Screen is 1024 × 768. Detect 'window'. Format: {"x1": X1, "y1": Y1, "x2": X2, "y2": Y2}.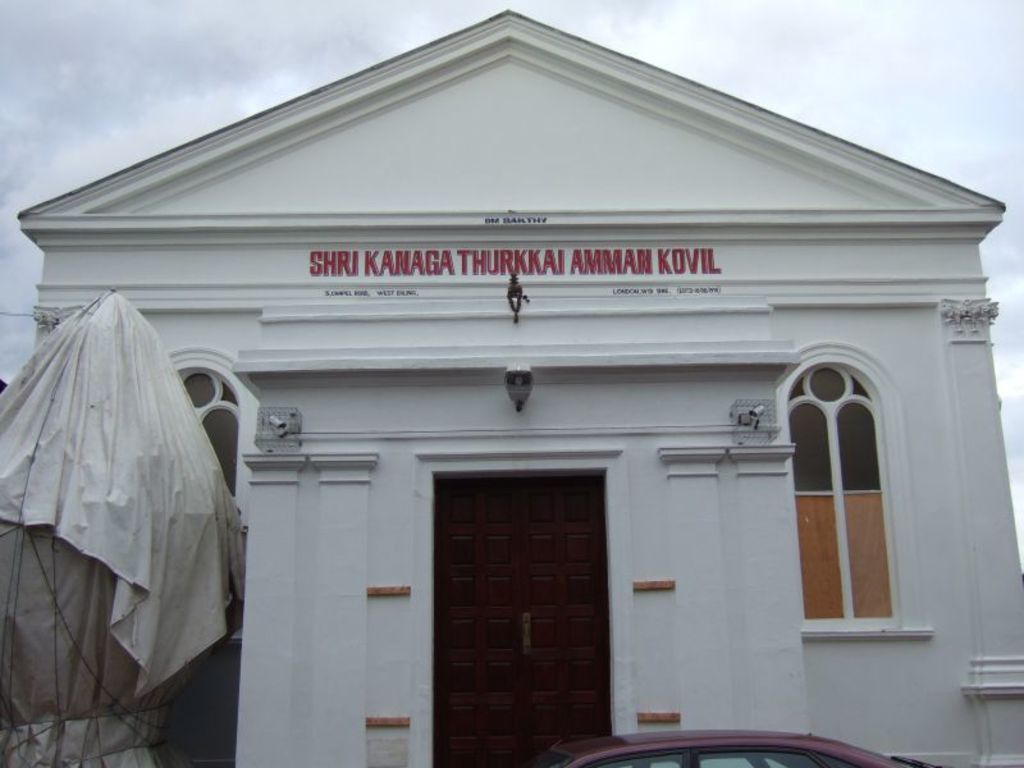
{"x1": 173, "y1": 364, "x2": 266, "y2": 521}.
